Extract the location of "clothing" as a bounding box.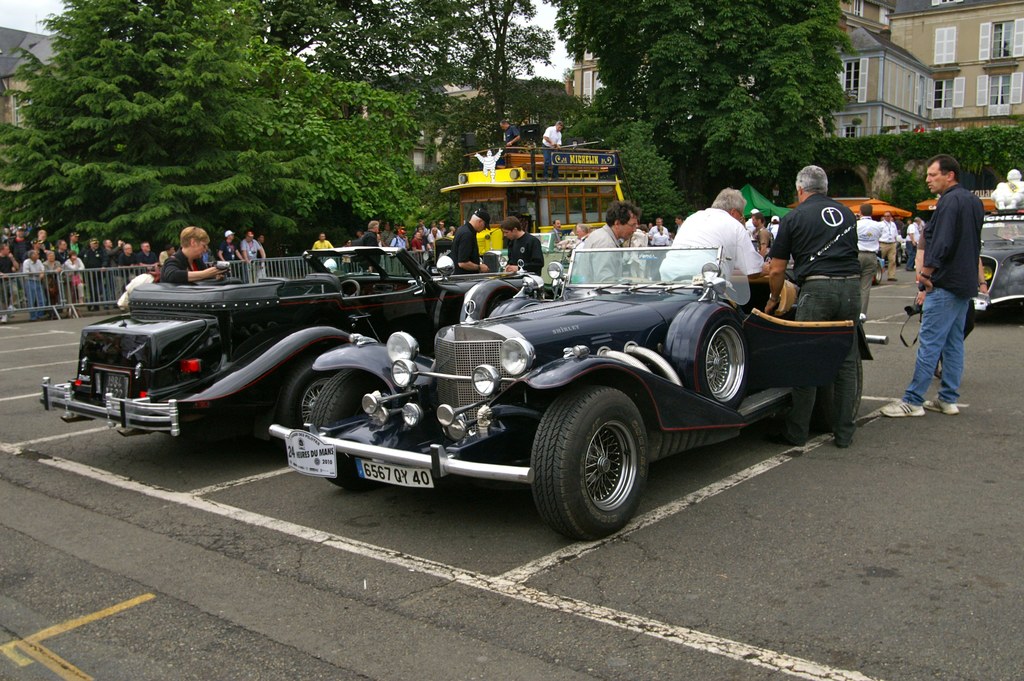
x1=412 y1=236 x2=422 y2=249.
